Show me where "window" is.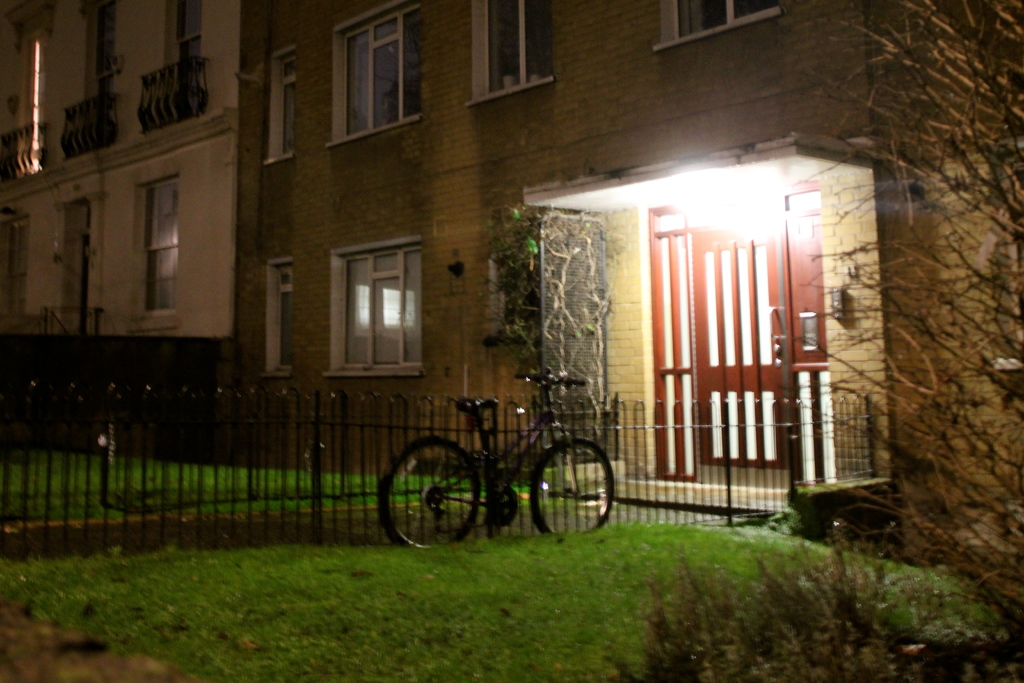
"window" is at locate(320, 234, 424, 381).
